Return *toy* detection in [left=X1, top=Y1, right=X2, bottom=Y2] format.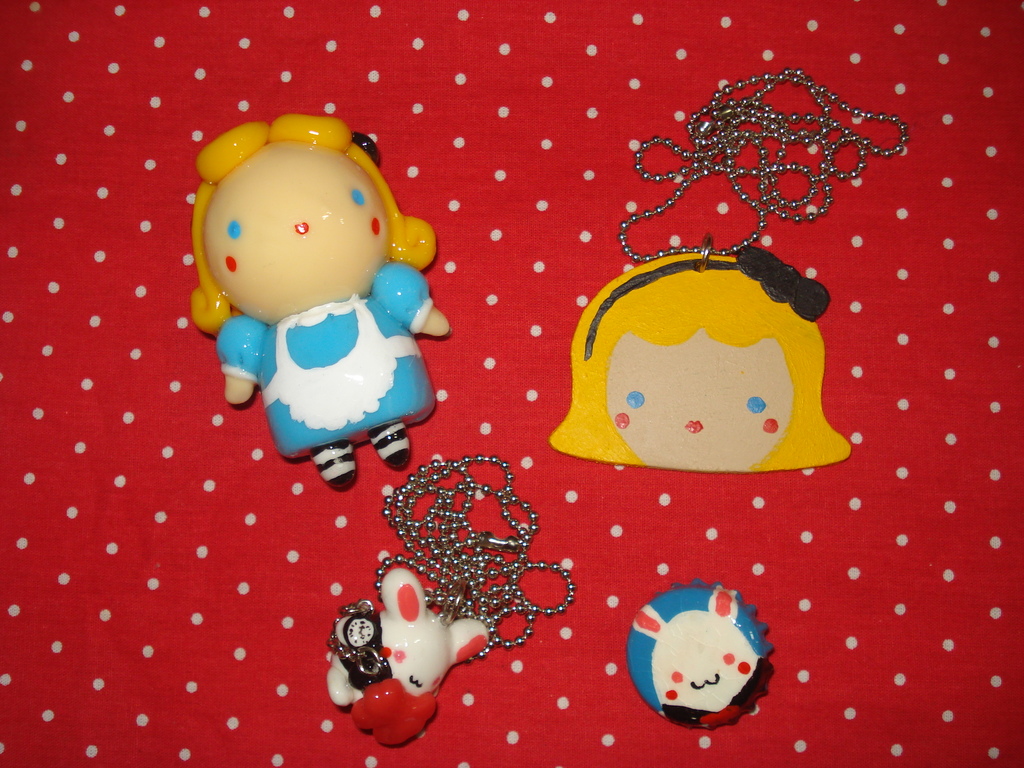
[left=543, top=237, right=859, bottom=473].
